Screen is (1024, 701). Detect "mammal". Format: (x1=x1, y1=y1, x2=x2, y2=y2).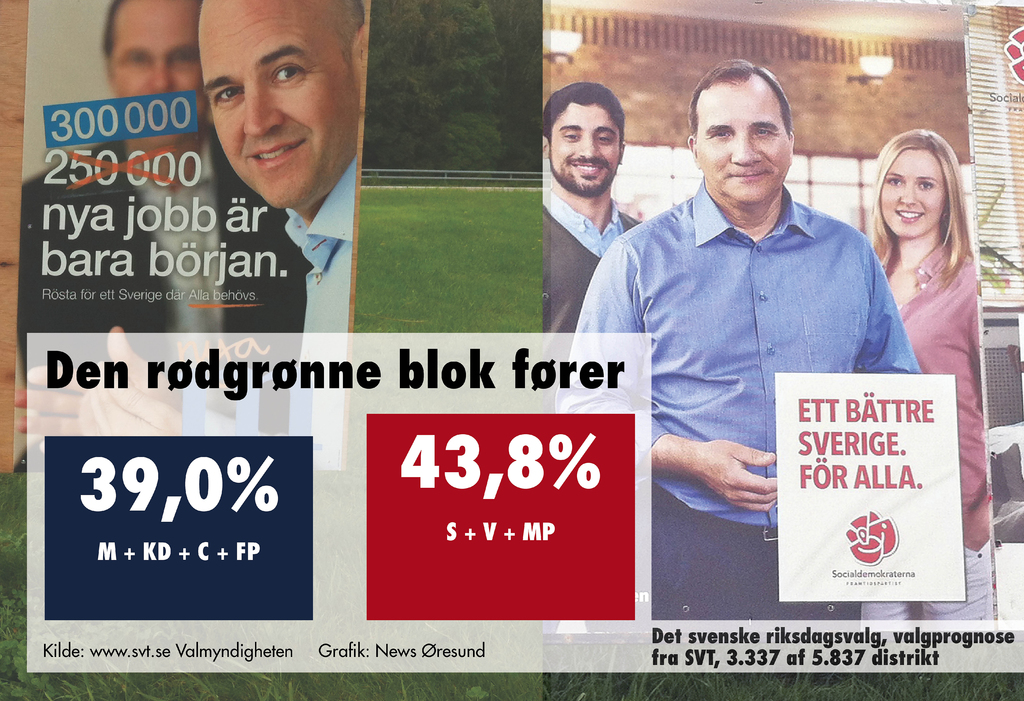
(x1=865, y1=129, x2=979, y2=628).
